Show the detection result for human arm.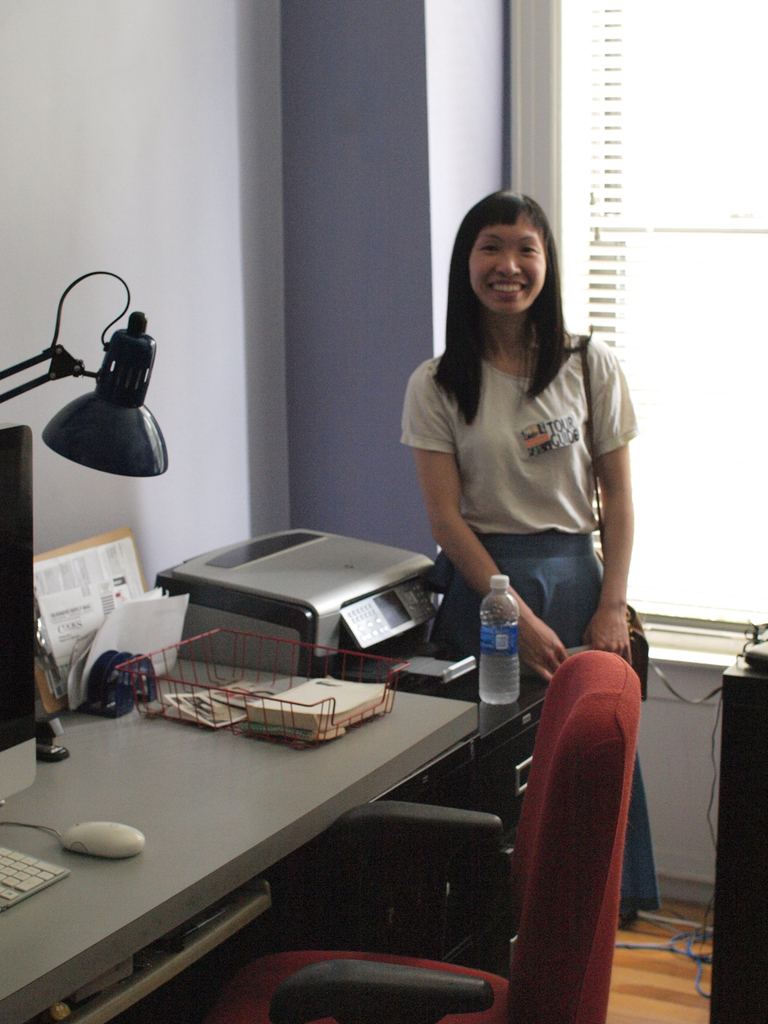
locate(582, 349, 630, 669).
